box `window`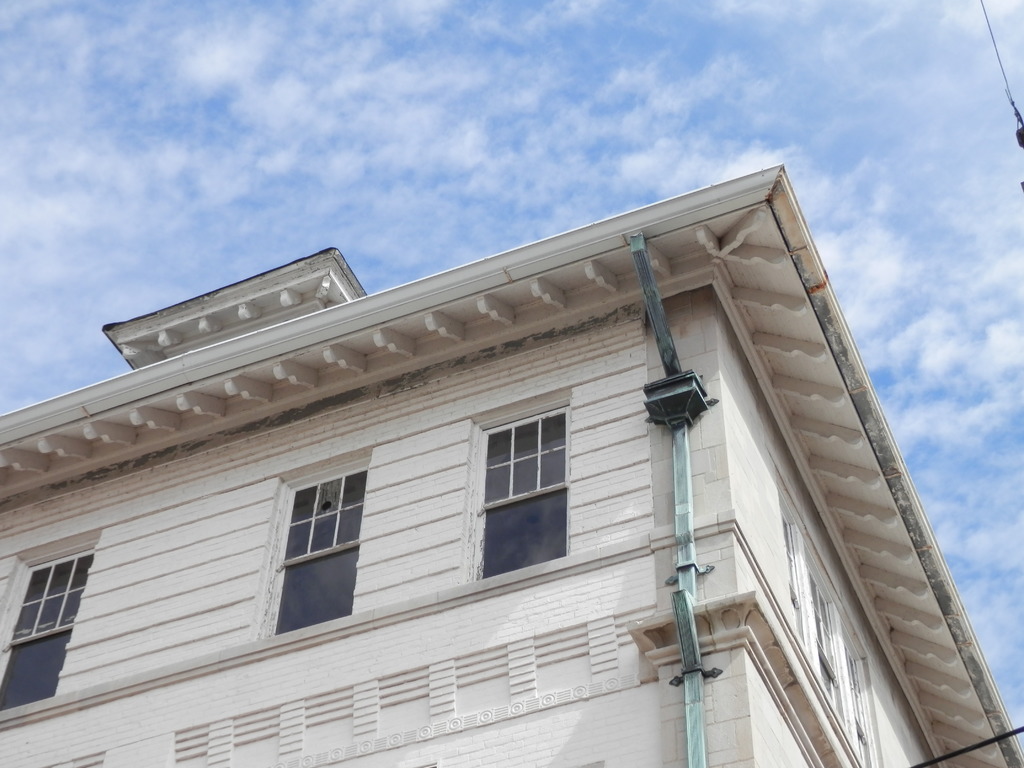
[476,394,575,585]
